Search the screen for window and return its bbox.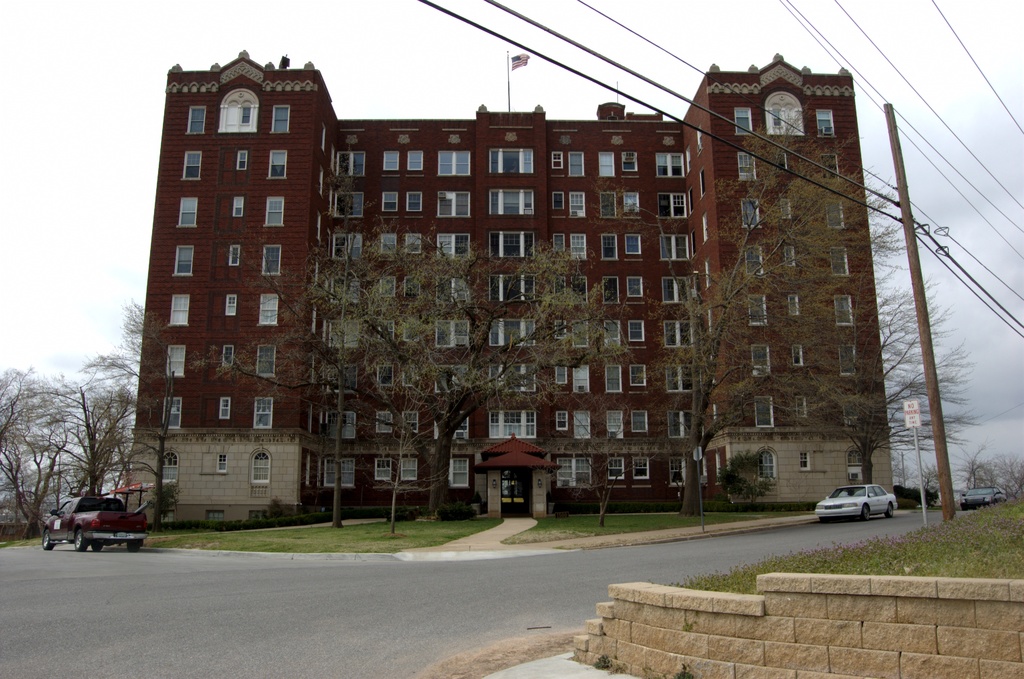
Found: <region>189, 107, 207, 135</region>.
